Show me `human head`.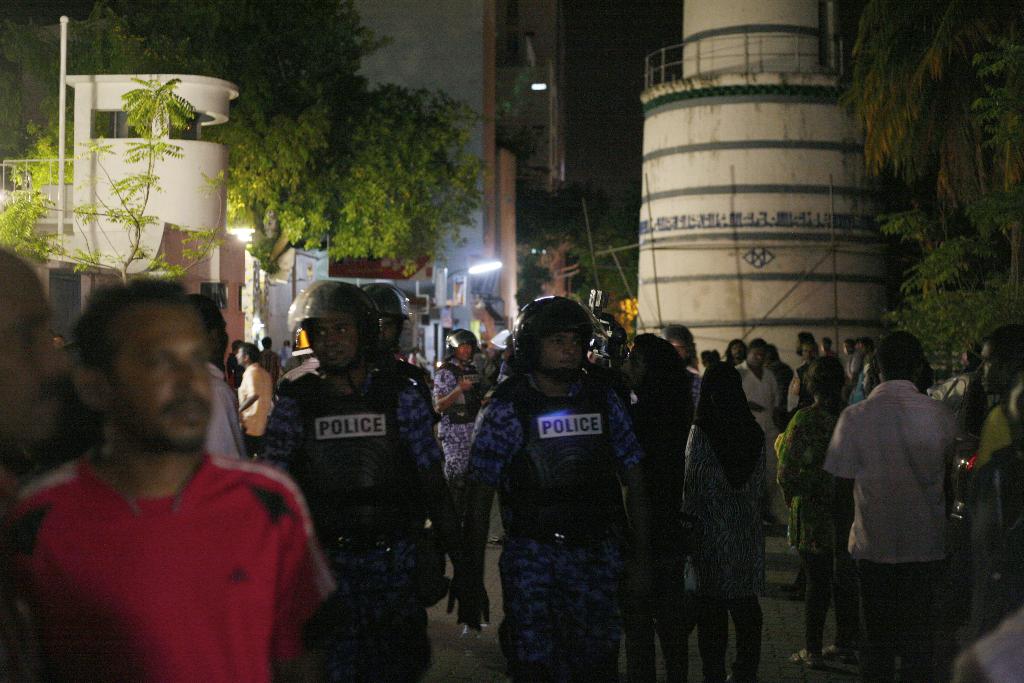
`human head` is here: bbox=[725, 338, 748, 365].
